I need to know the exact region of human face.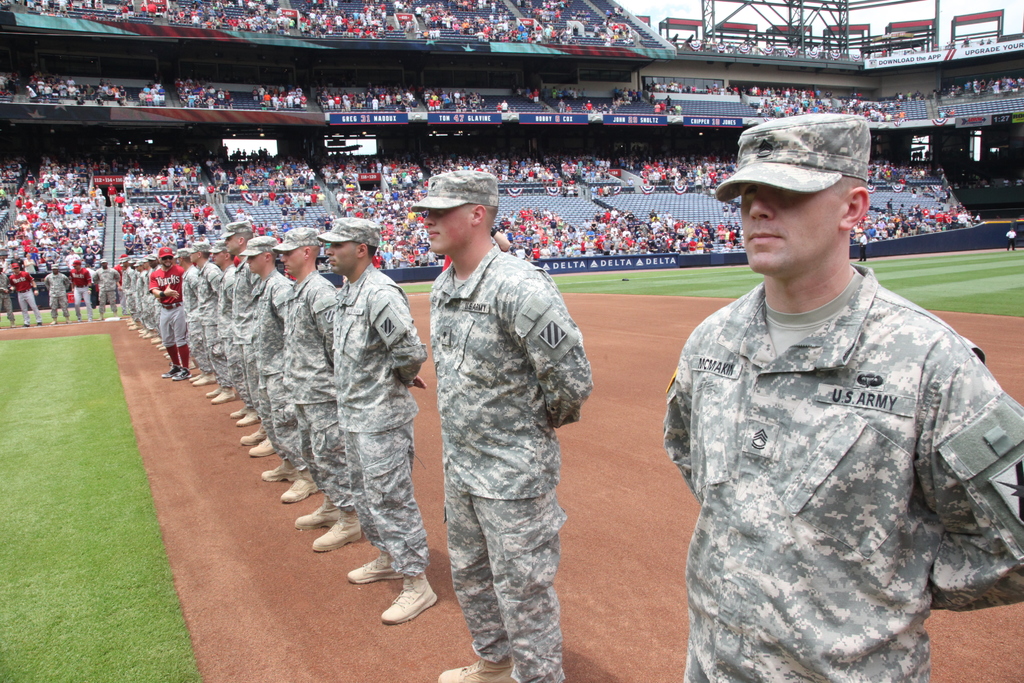
Region: [left=160, top=252, right=176, bottom=268].
